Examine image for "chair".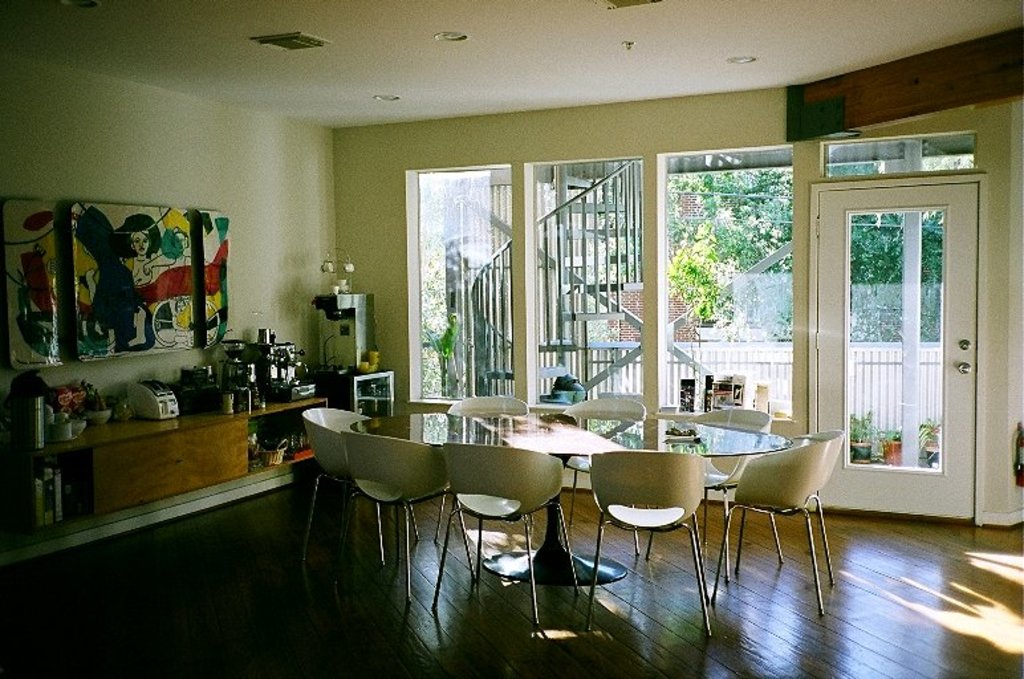
Examination result: {"x1": 426, "y1": 439, "x2": 584, "y2": 633}.
